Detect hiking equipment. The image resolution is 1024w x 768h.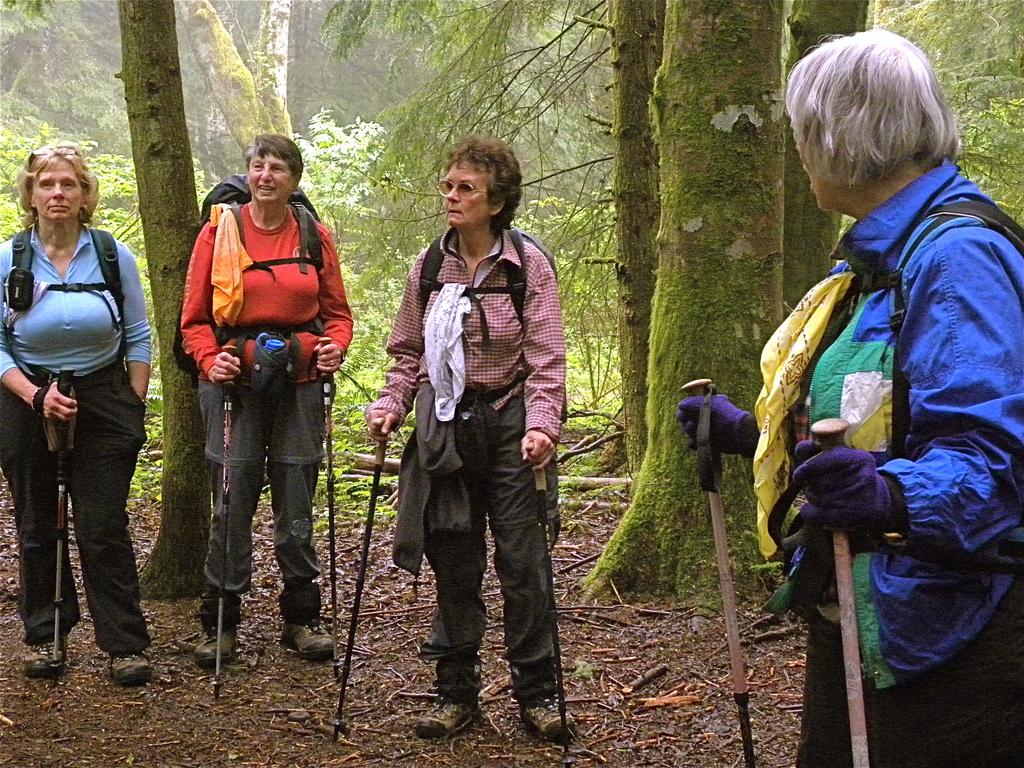
(177, 175, 327, 393).
